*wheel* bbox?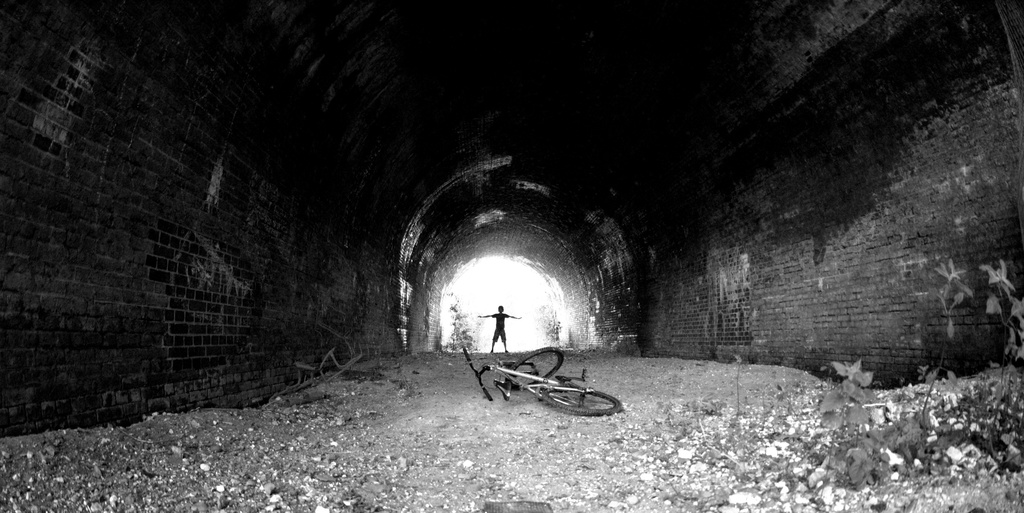
(508, 348, 562, 388)
